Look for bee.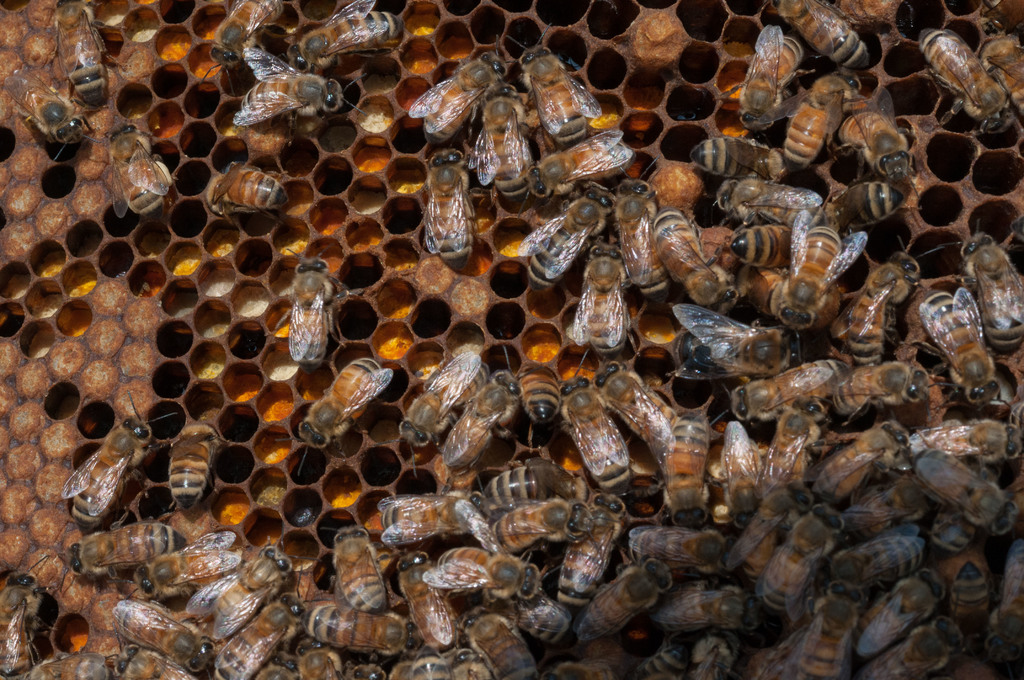
Found: 209 160 279 223.
